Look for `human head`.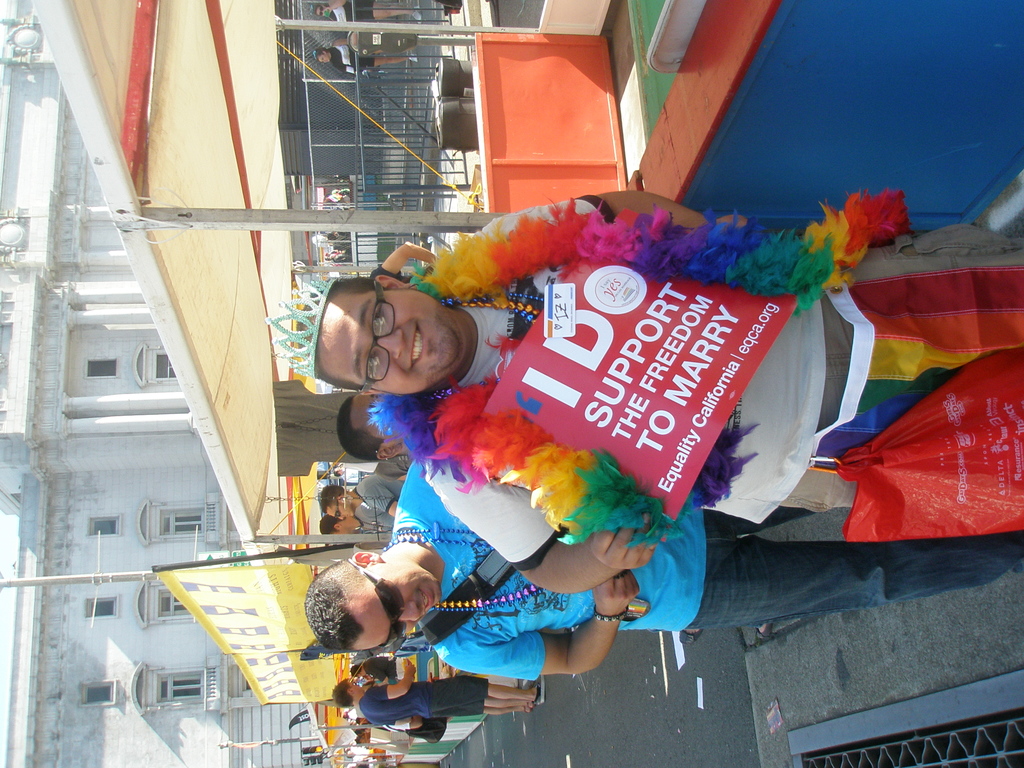
Found: region(311, 3, 336, 19).
